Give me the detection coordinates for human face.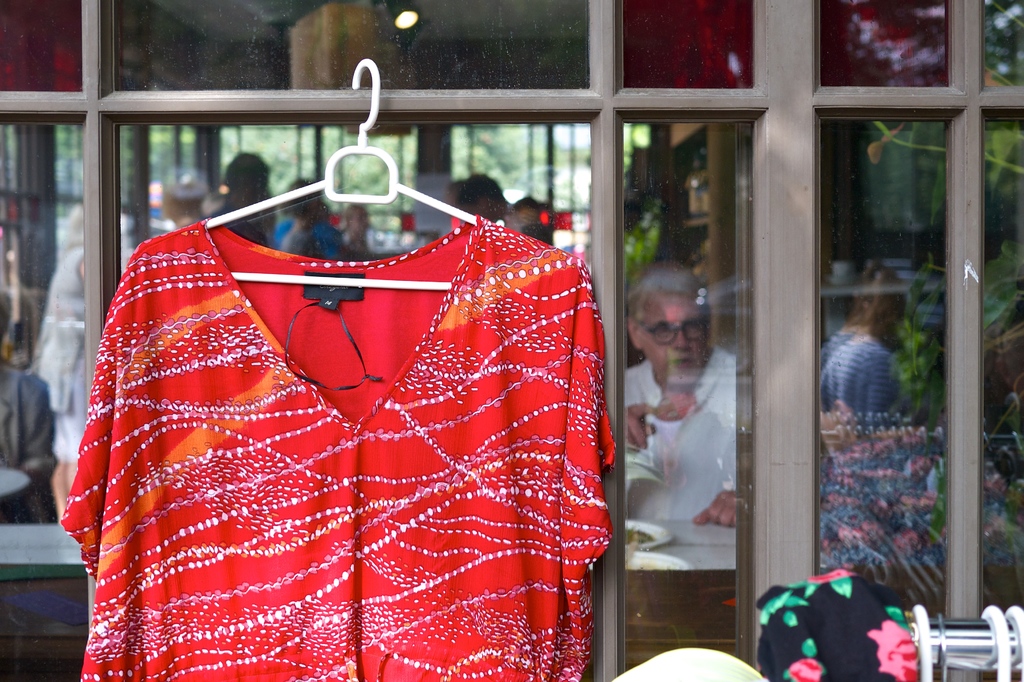
(x1=638, y1=295, x2=717, y2=386).
